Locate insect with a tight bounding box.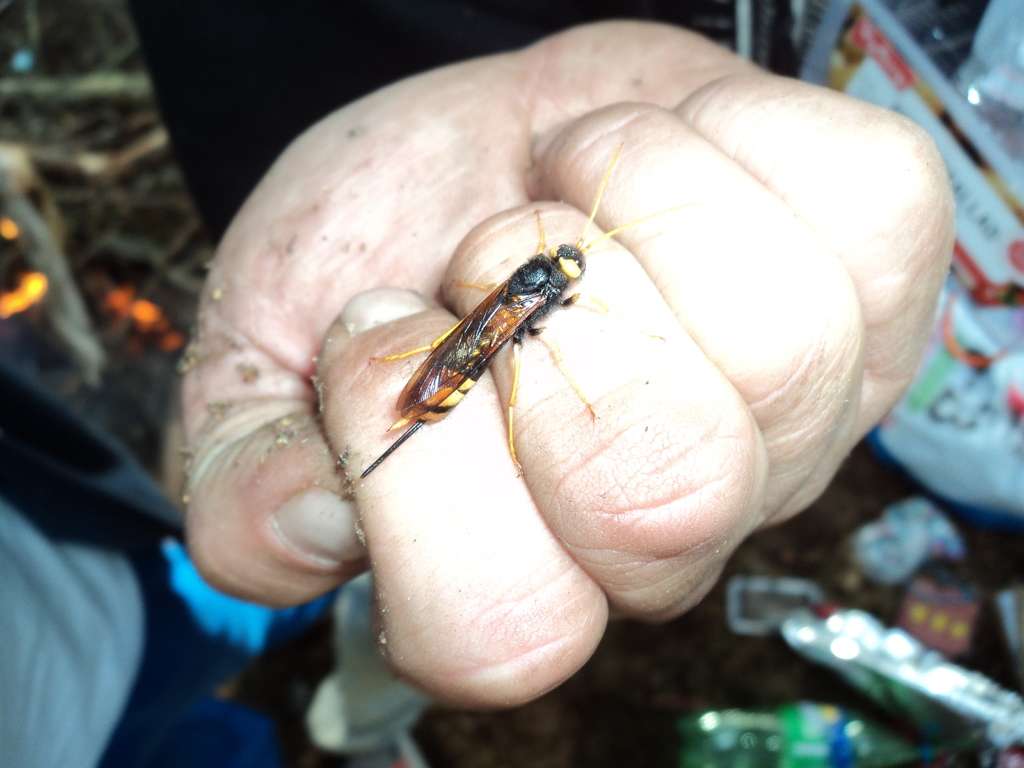
box(361, 150, 650, 485).
